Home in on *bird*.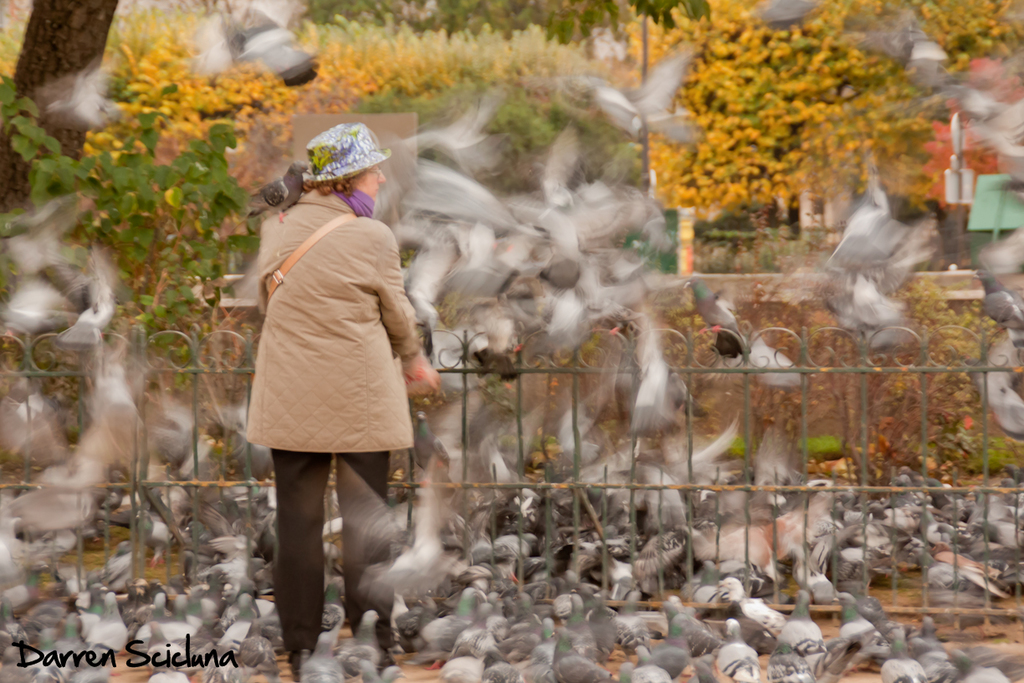
Homed in at left=233, top=23, right=334, bottom=92.
